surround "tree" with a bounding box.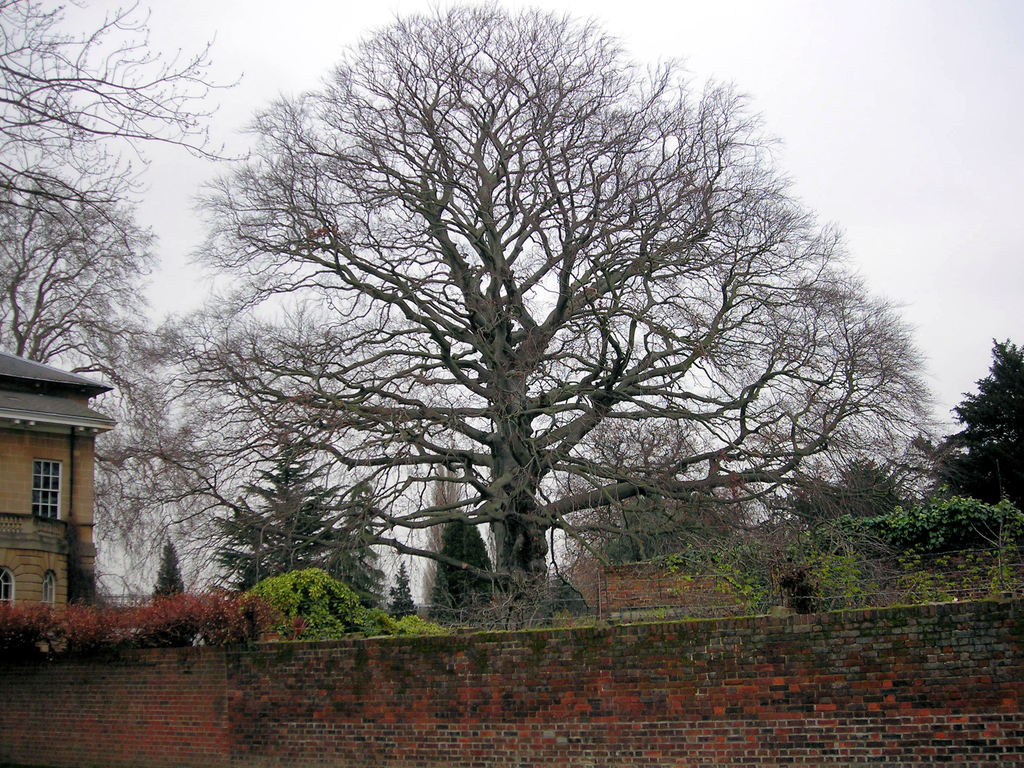
crop(909, 331, 1023, 551).
